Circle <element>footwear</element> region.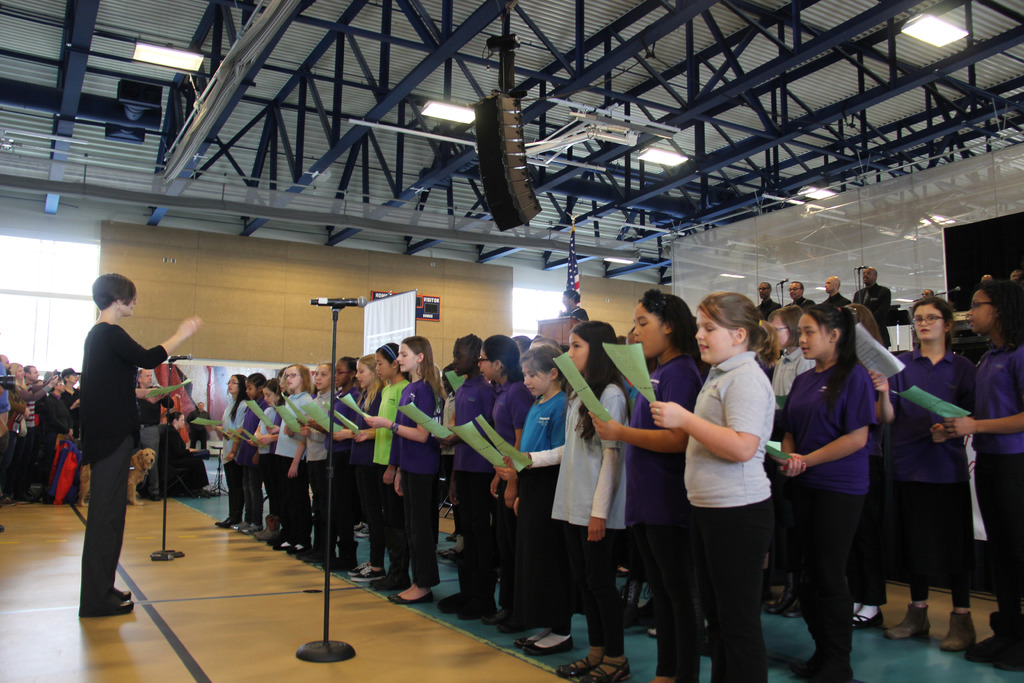
Region: box(767, 583, 808, 618).
